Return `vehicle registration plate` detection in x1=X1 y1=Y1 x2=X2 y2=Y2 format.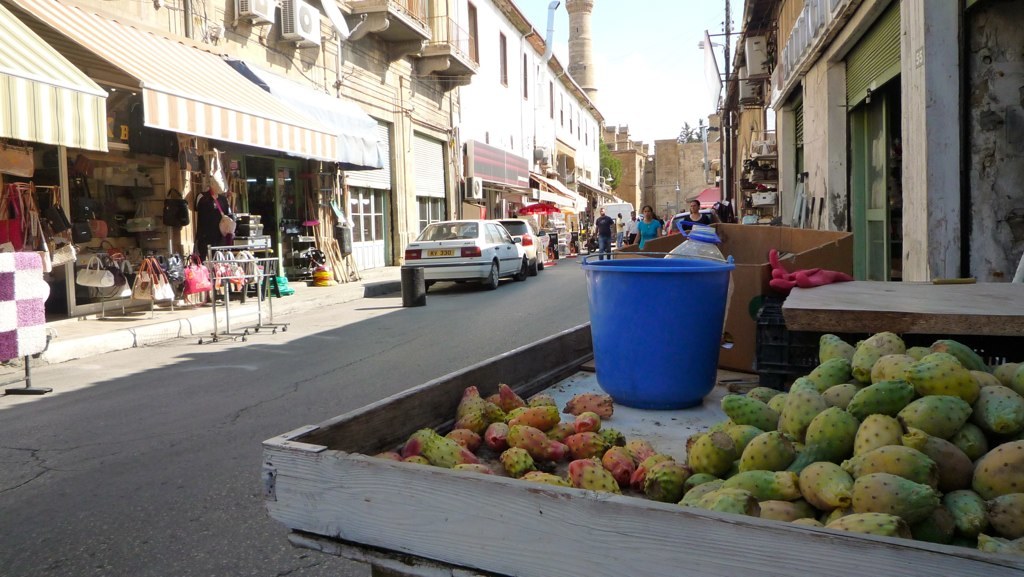
x1=427 y1=245 x2=451 y2=258.
